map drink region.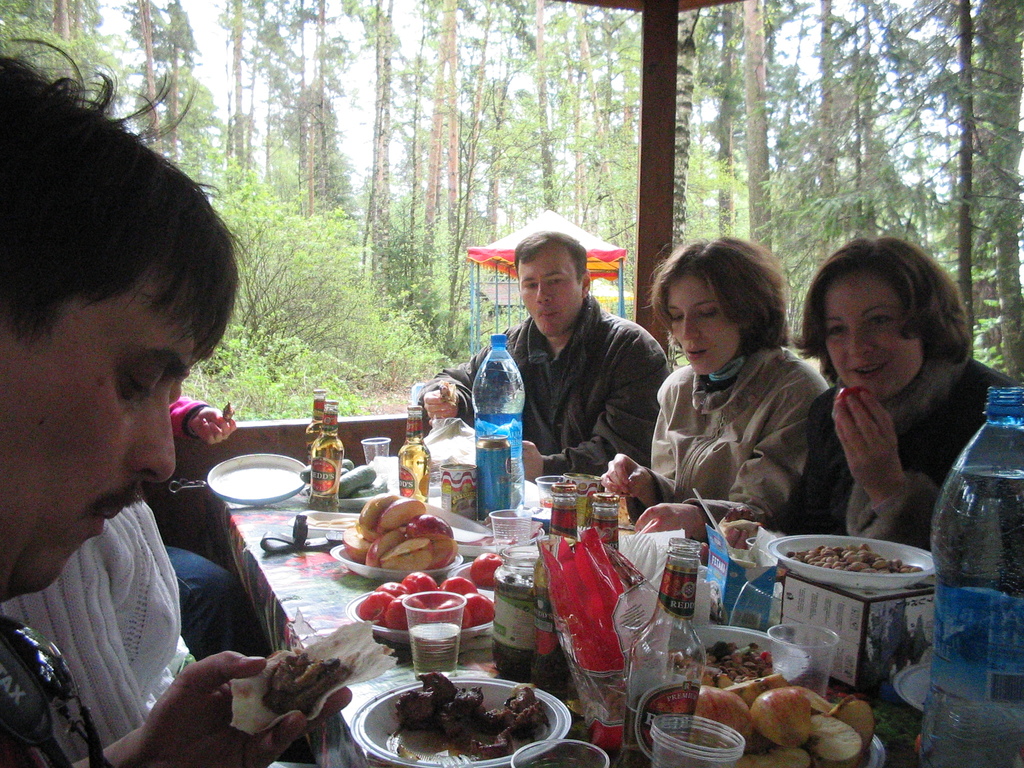
Mapped to box=[307, 401, 331, 506].
